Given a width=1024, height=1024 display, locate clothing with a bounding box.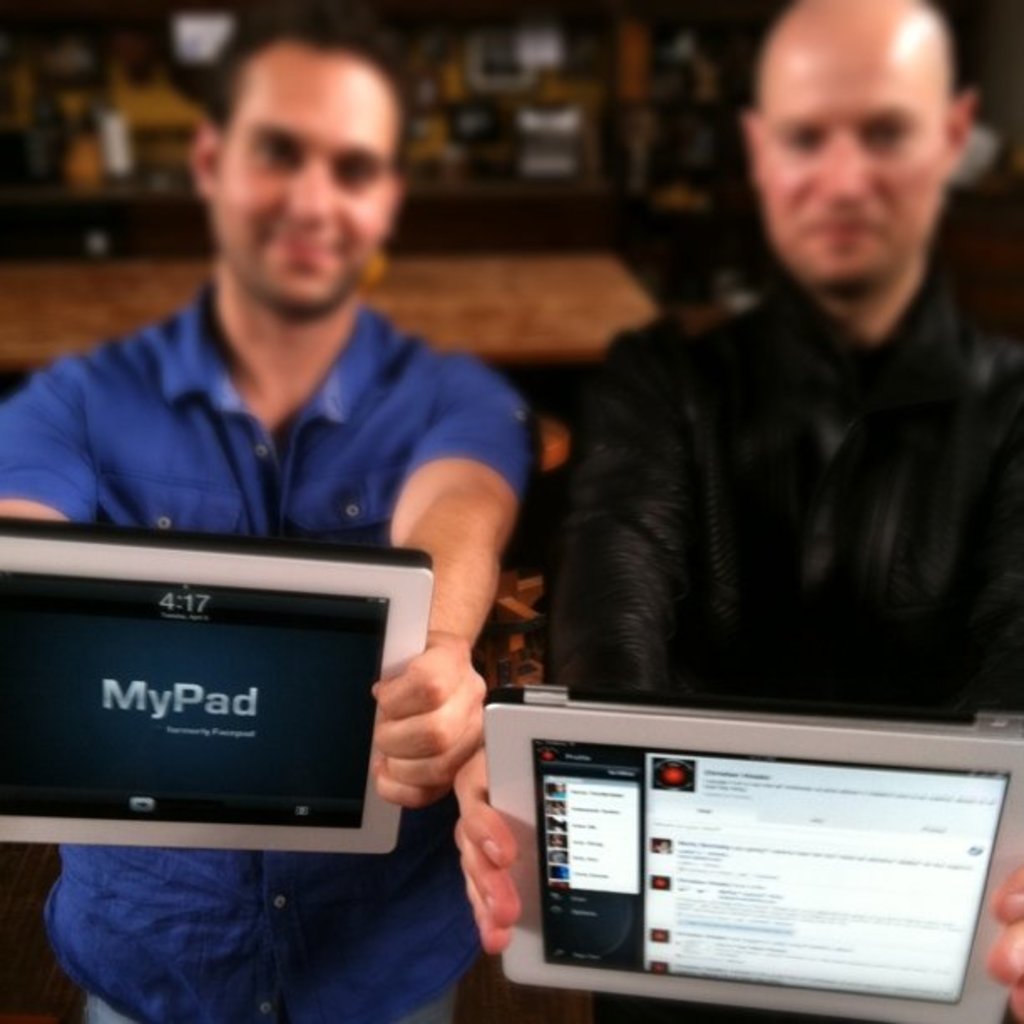
Located: 0, 278, 542, 1022.
